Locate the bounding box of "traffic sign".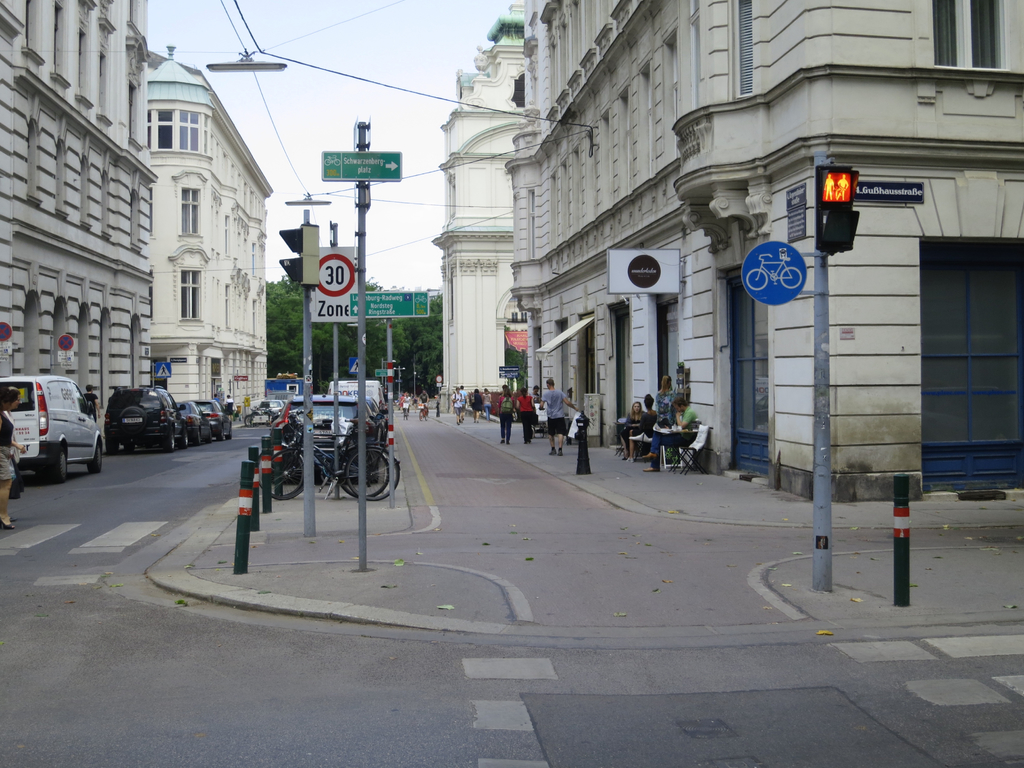
Bounding box: [279, 221, 318, 290].
